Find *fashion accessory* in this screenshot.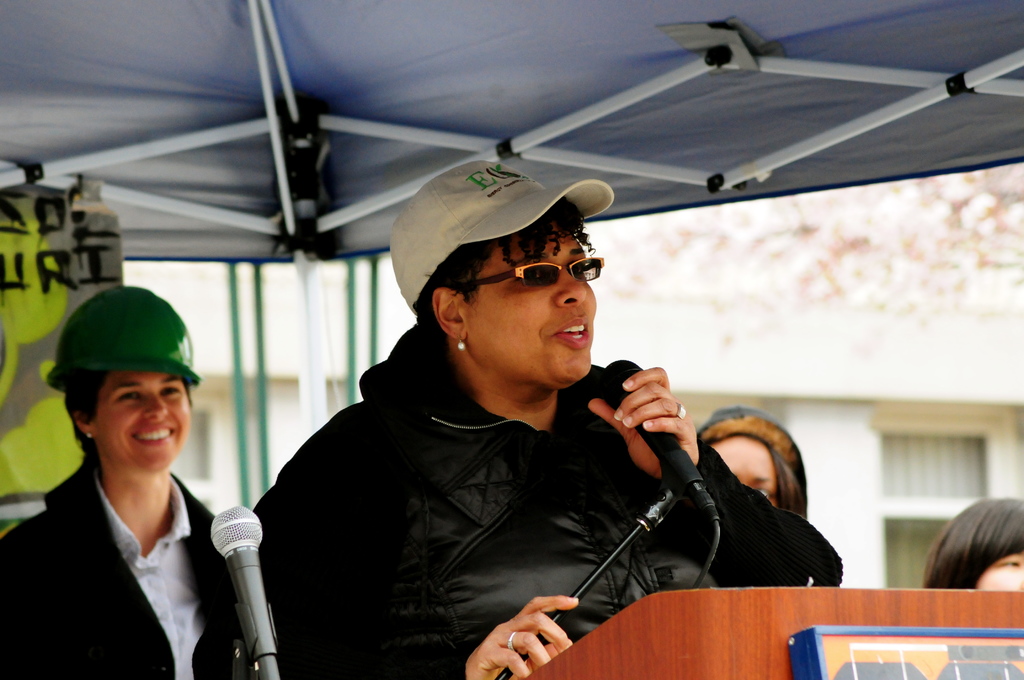
The bounding box for *fashion accessory* is 670, 410, 692, 420.
